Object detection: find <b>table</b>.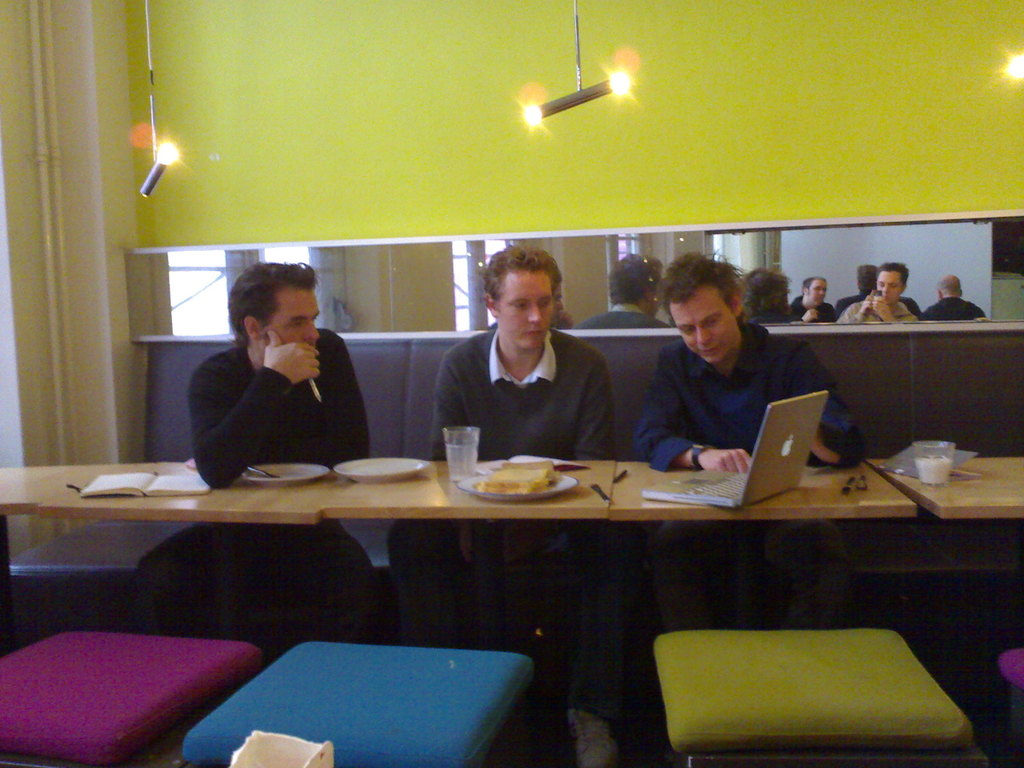
{"left": 337, "top": 459, "right": 624, "bottom": 637}.
